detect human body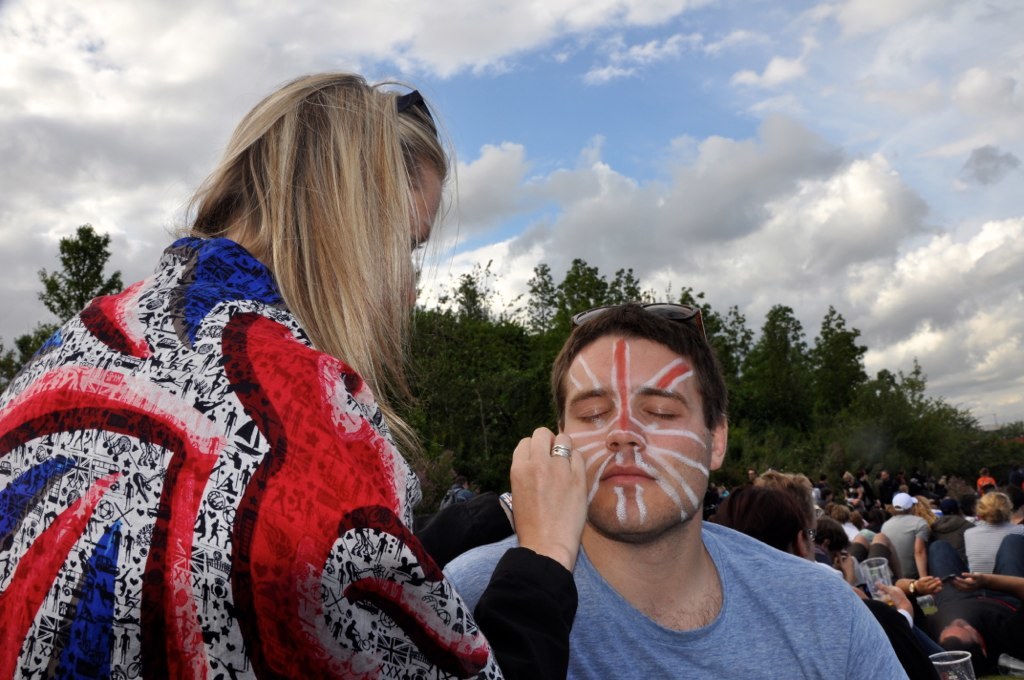
BBox(443, 518, 911, 679)
